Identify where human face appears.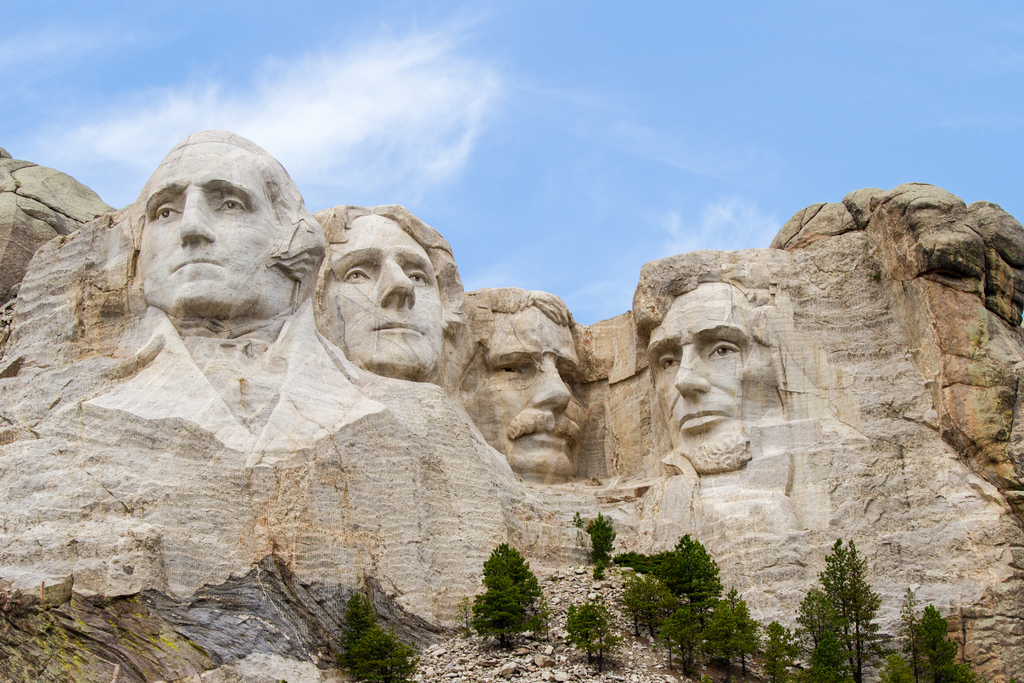
Appears at locate(646, 283, 780, 474).
